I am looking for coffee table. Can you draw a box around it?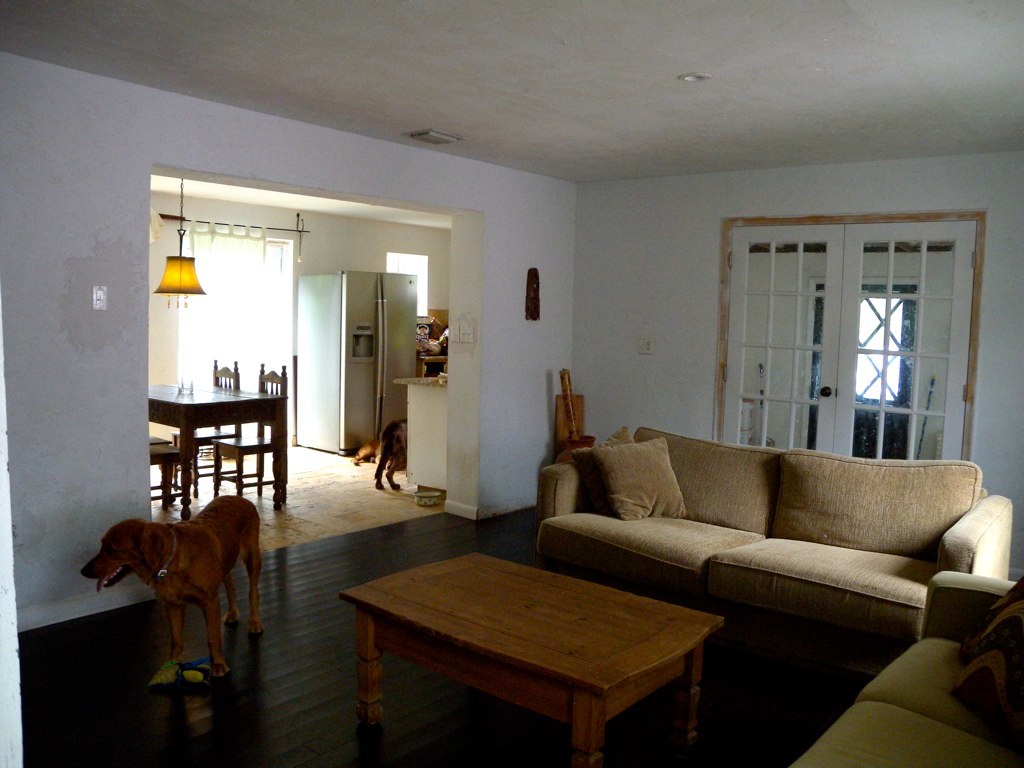
Sure, the bounding box is crop(336, 551, 723, 767).
